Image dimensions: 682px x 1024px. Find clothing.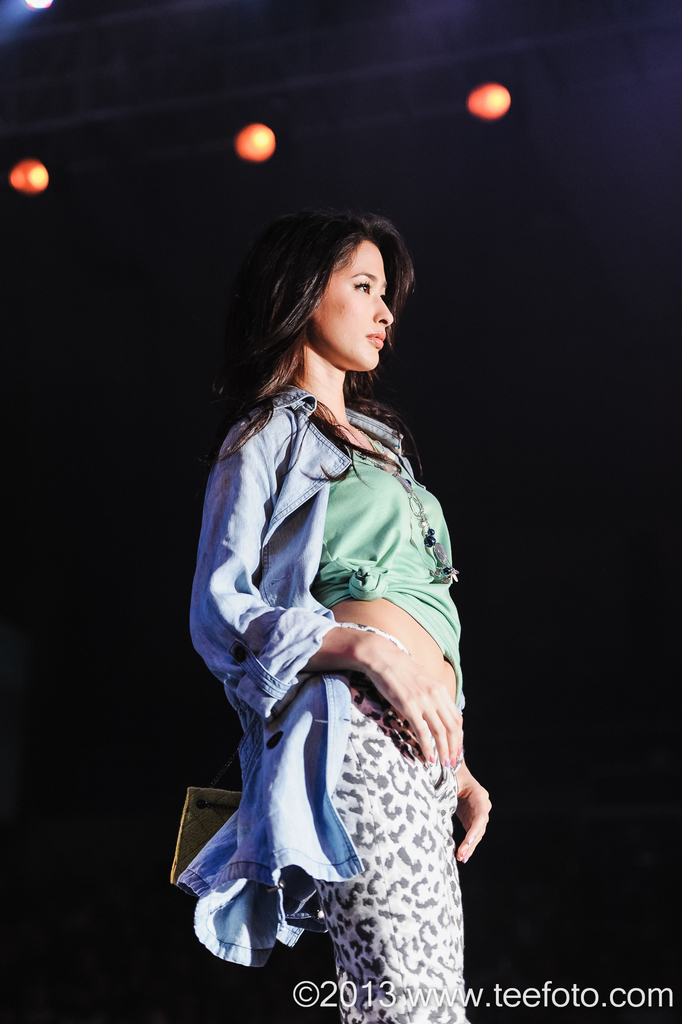
[left=176, top=319, right=478, bottom=941].
